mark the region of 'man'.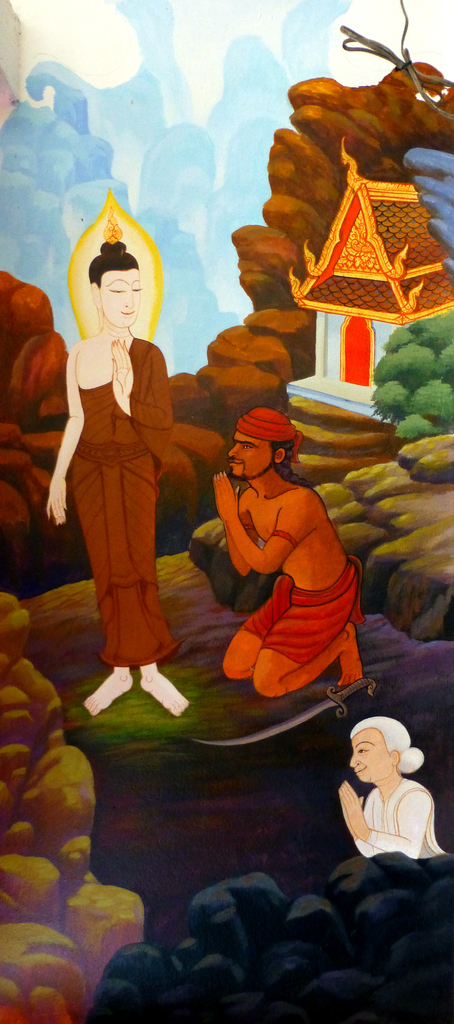
Region: BBox(47, 237, 192, 716).
